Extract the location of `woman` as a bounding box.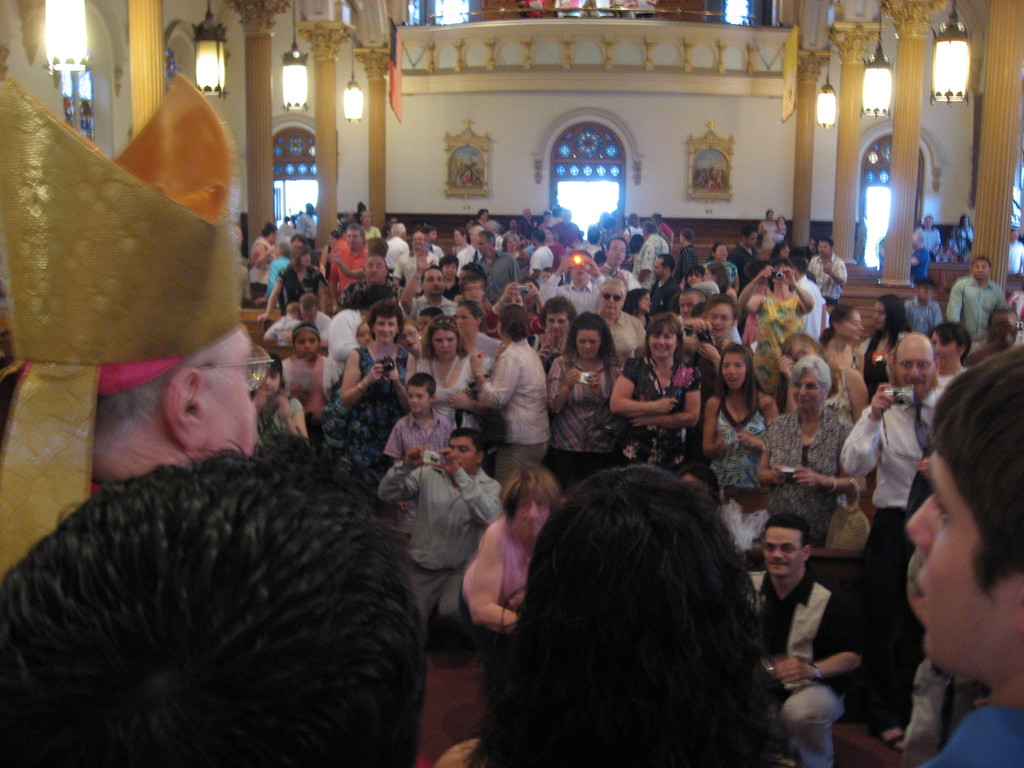
769, 241, 792, 261.
